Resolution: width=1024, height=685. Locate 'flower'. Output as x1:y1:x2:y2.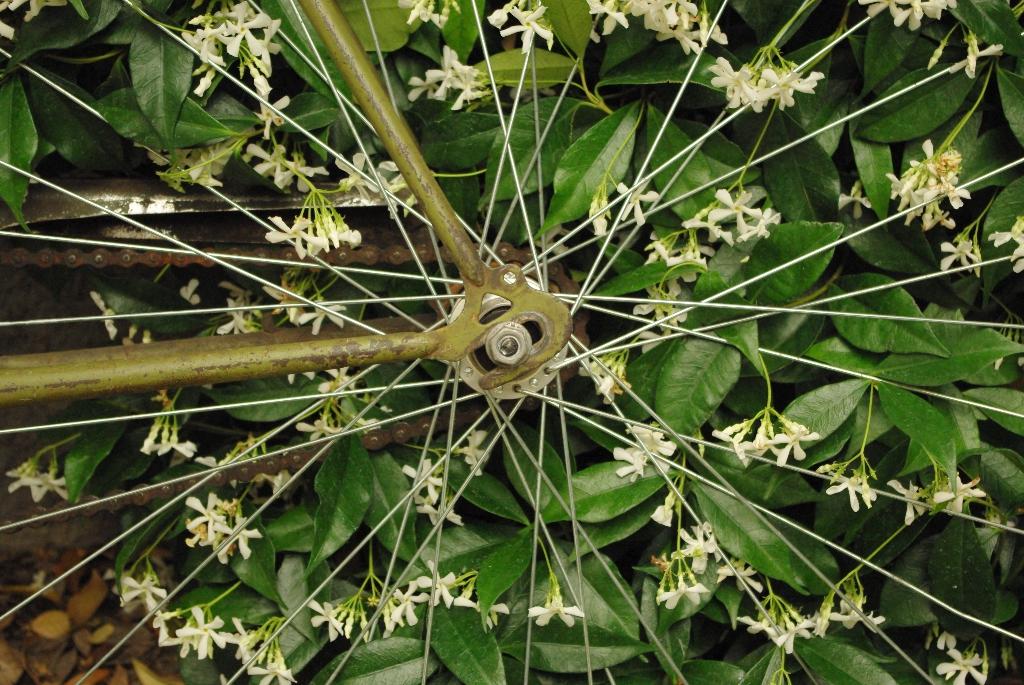
934:236:977:272.
